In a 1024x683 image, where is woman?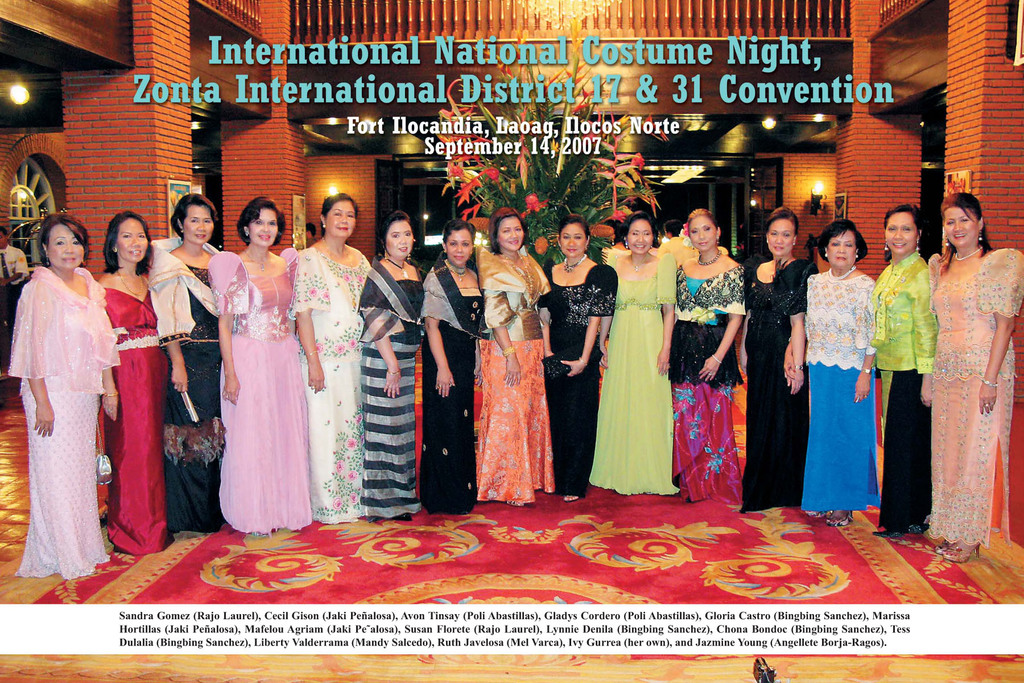
Rect(783, 227, 878, 514).
